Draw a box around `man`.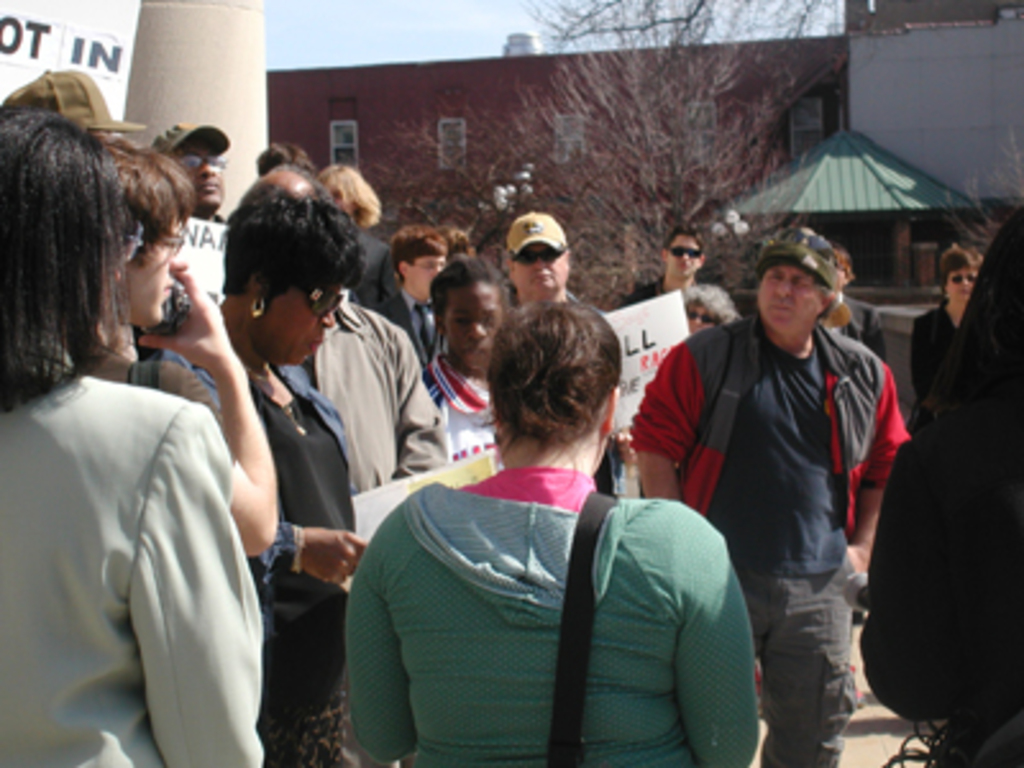
(668, 276, 727, 351).
